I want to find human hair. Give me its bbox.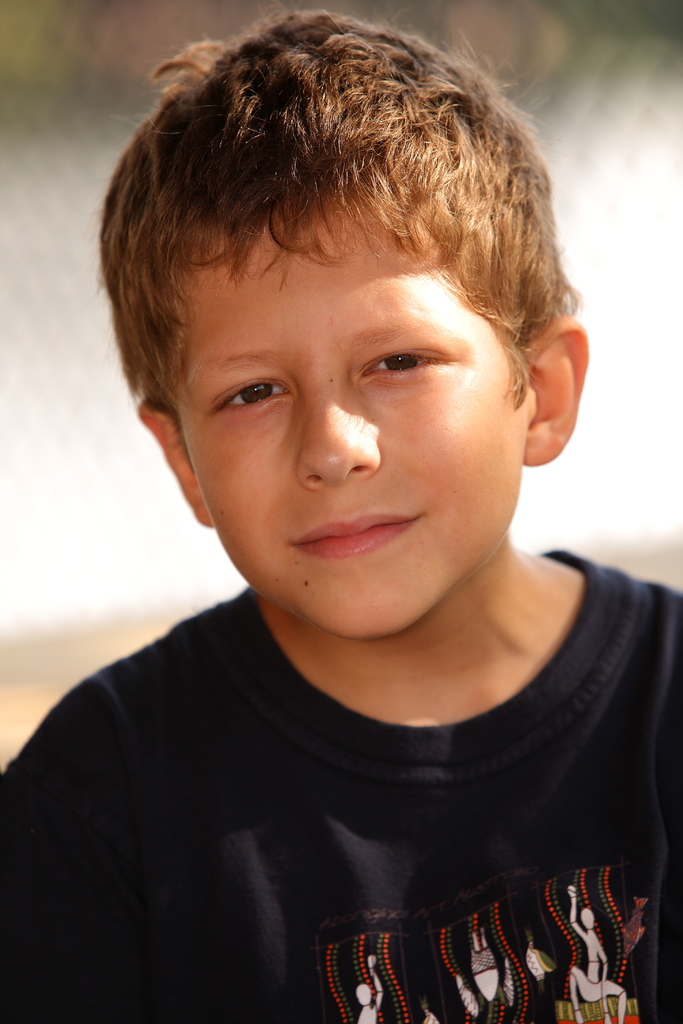
(102,1,541,423).
